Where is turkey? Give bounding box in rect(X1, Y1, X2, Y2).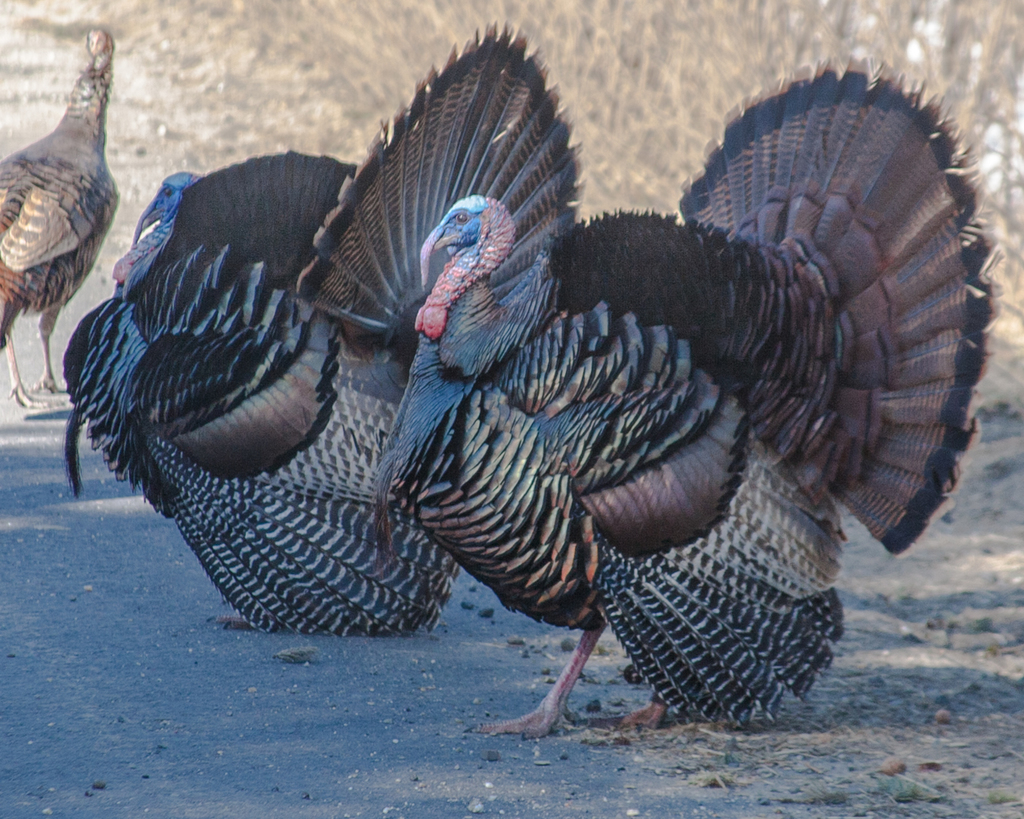
rect(368, 46, 1005, 743).
